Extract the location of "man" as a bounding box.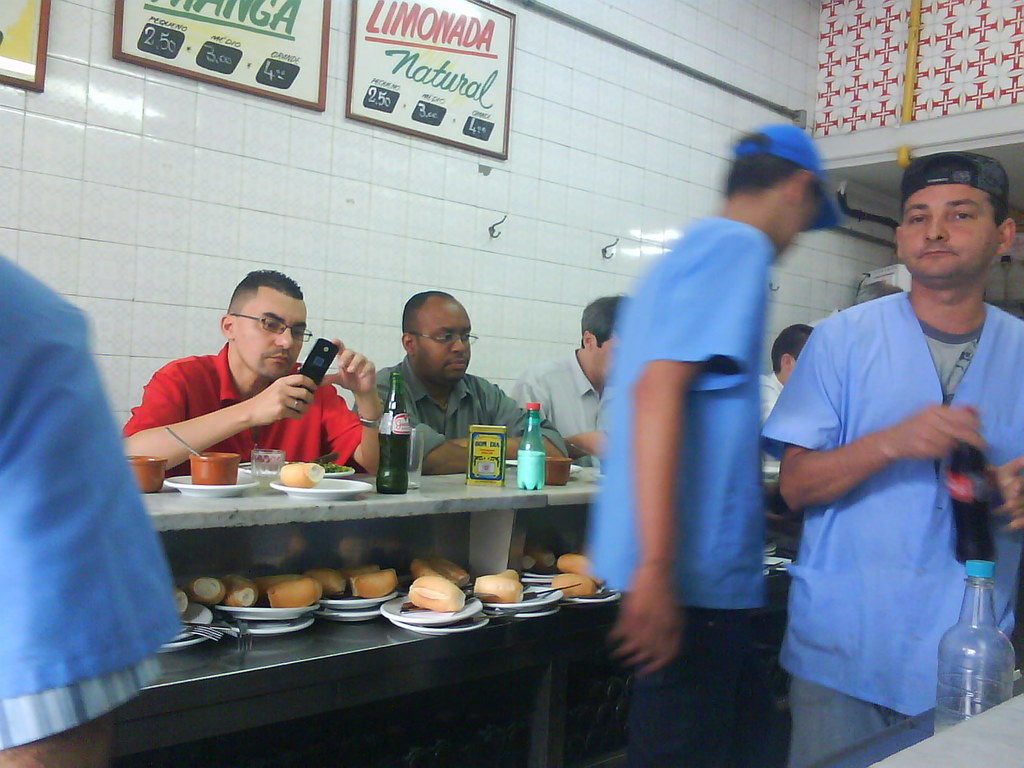
[582, 122, 831, 767].
